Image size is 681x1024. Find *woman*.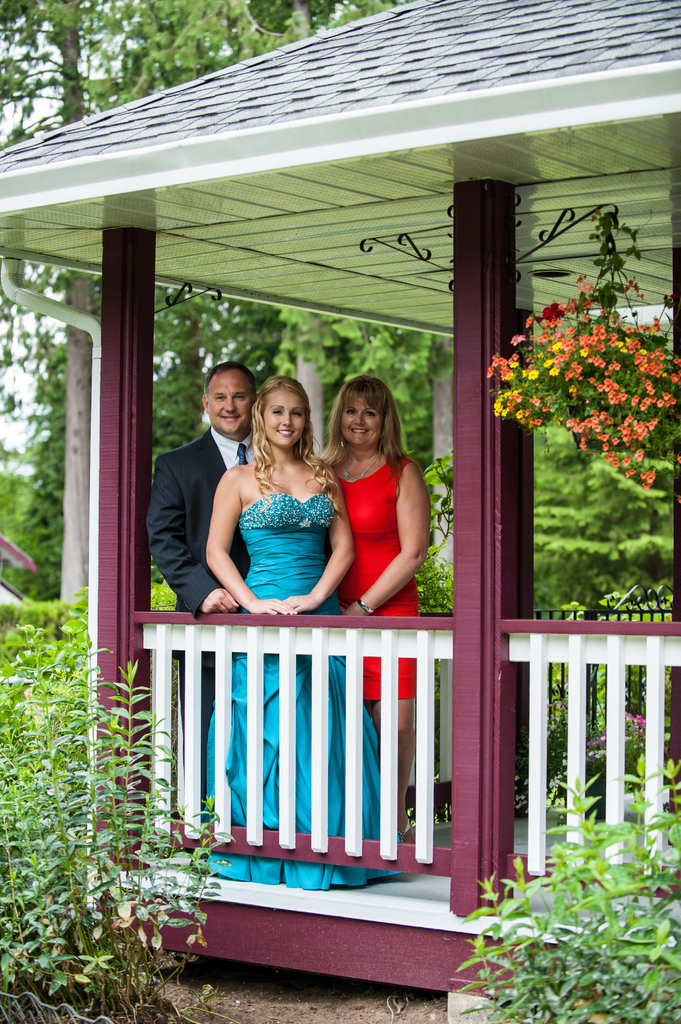
region(196, 358, 393, 913).
